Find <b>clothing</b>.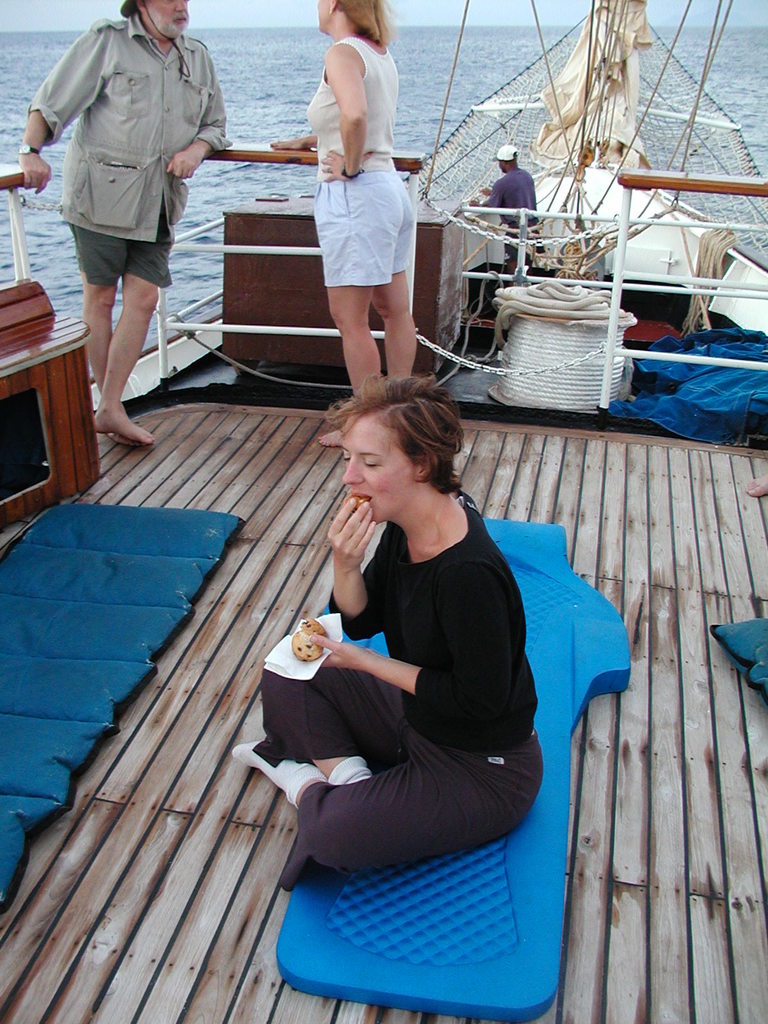
pyautogui.locateOnScreen(53, 0, 216, 349).
